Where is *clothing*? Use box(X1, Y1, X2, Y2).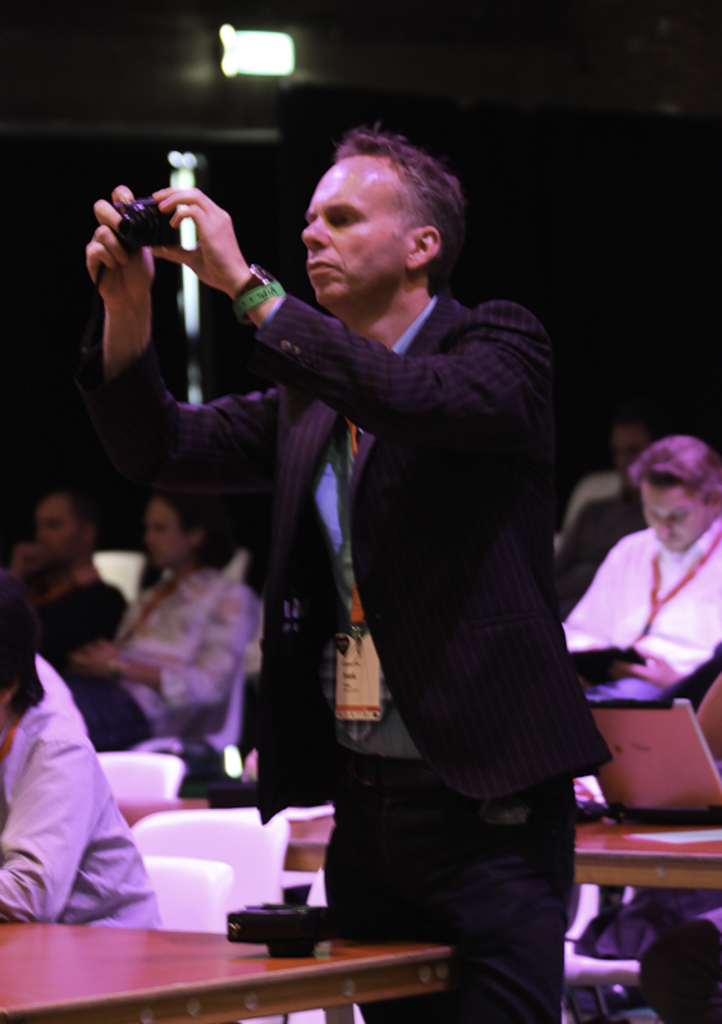
box(0, 698, 166, 938).
